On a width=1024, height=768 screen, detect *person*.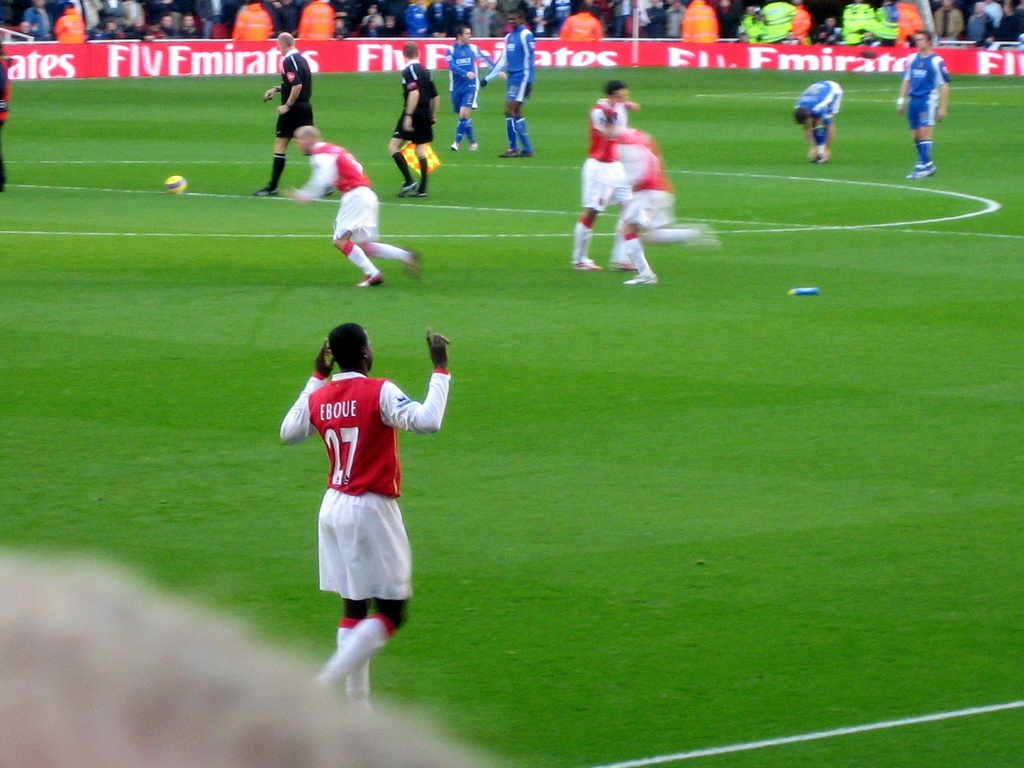
{"left": 598, "top": 126, "right": 720, "bottom": 284}.
